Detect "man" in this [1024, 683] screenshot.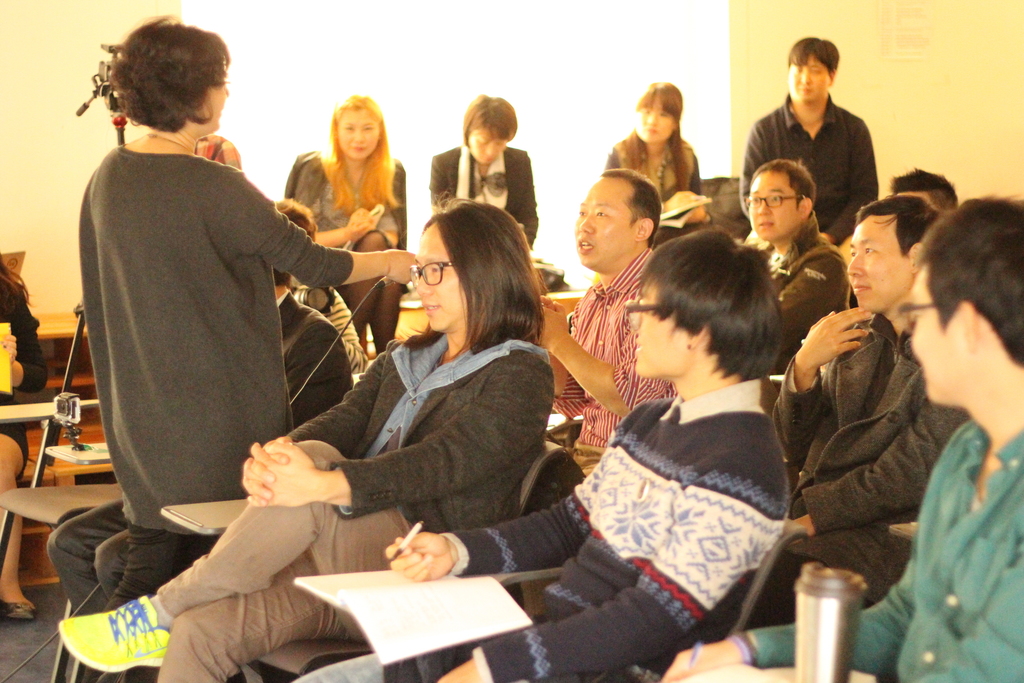
Detection: 540, 165, 655, 468.
